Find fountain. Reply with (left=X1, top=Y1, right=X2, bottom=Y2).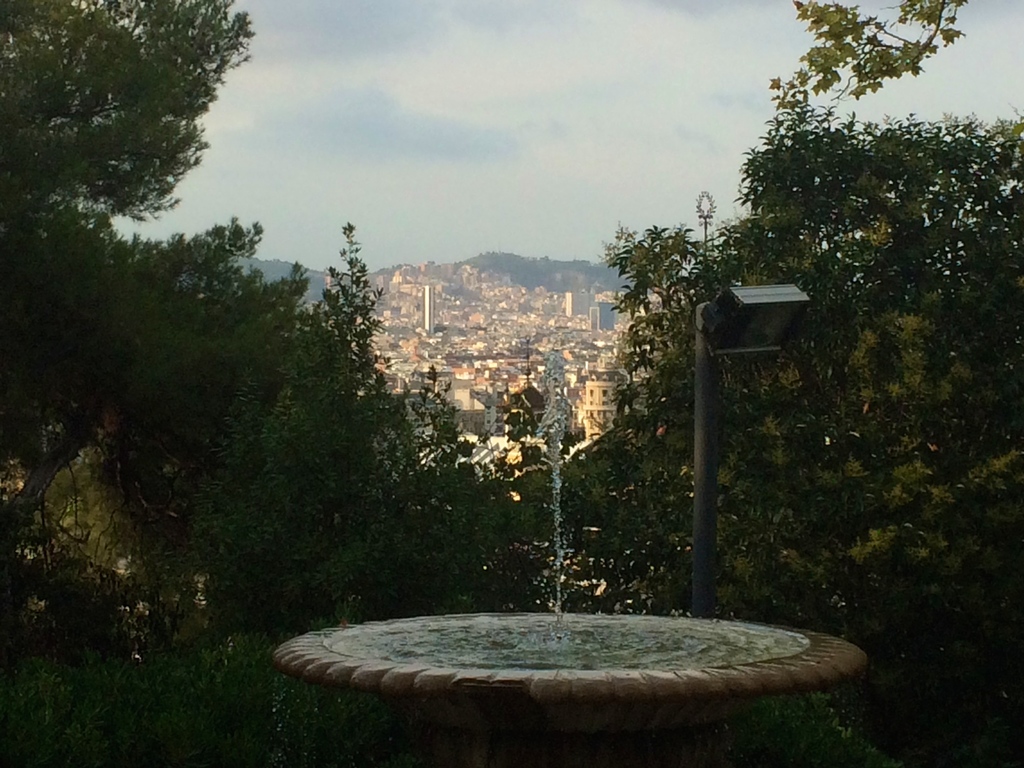
(left=266, top=551, right=852, bottom=749).
